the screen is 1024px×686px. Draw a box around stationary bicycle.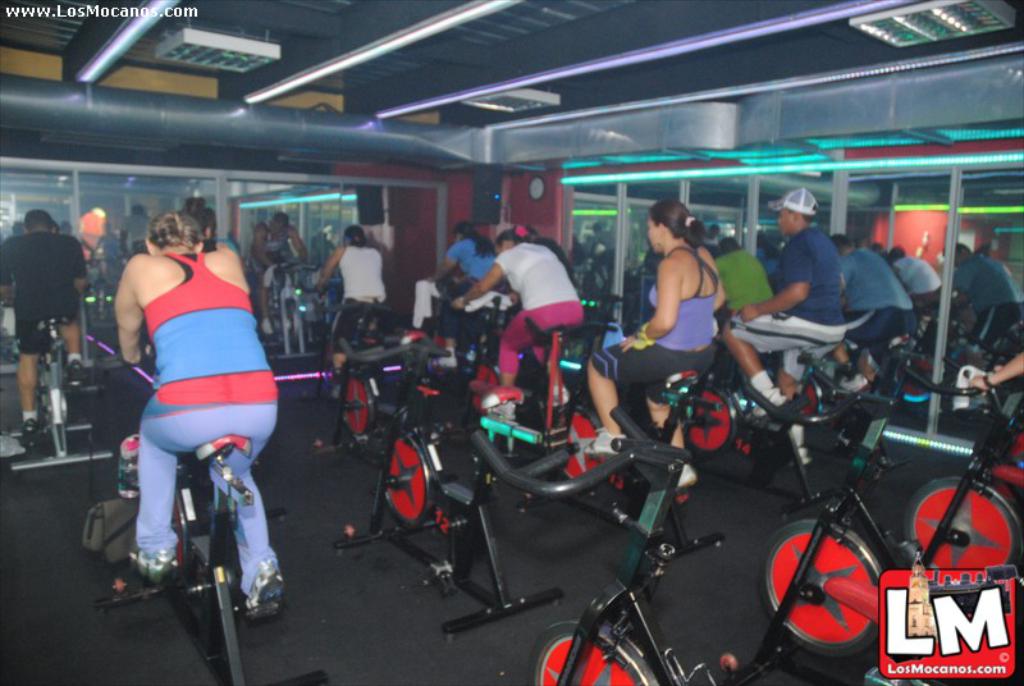
Rect(850, 323, 934, 480).
